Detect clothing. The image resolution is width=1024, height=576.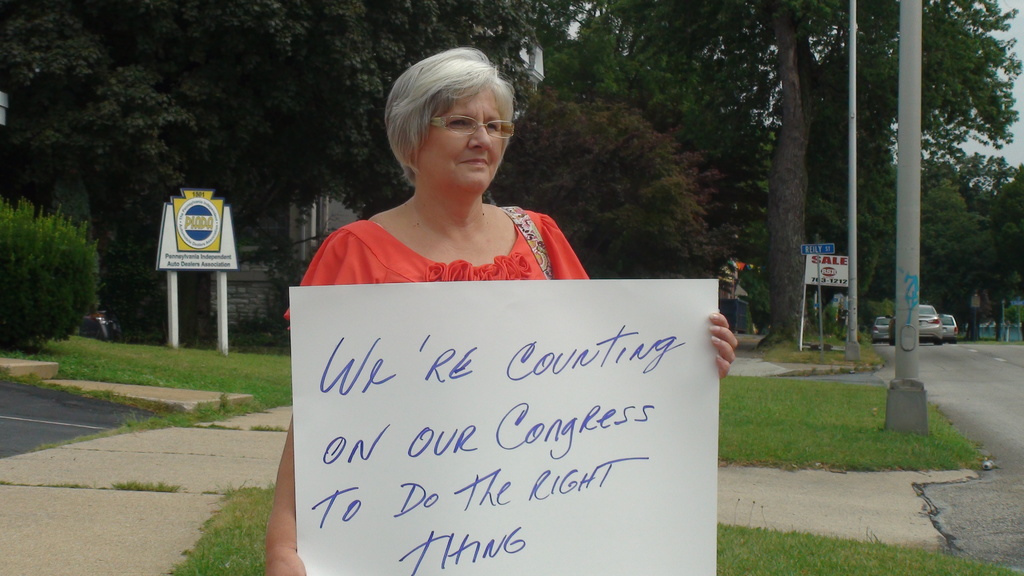
box=[280, 207, 591, 332].
